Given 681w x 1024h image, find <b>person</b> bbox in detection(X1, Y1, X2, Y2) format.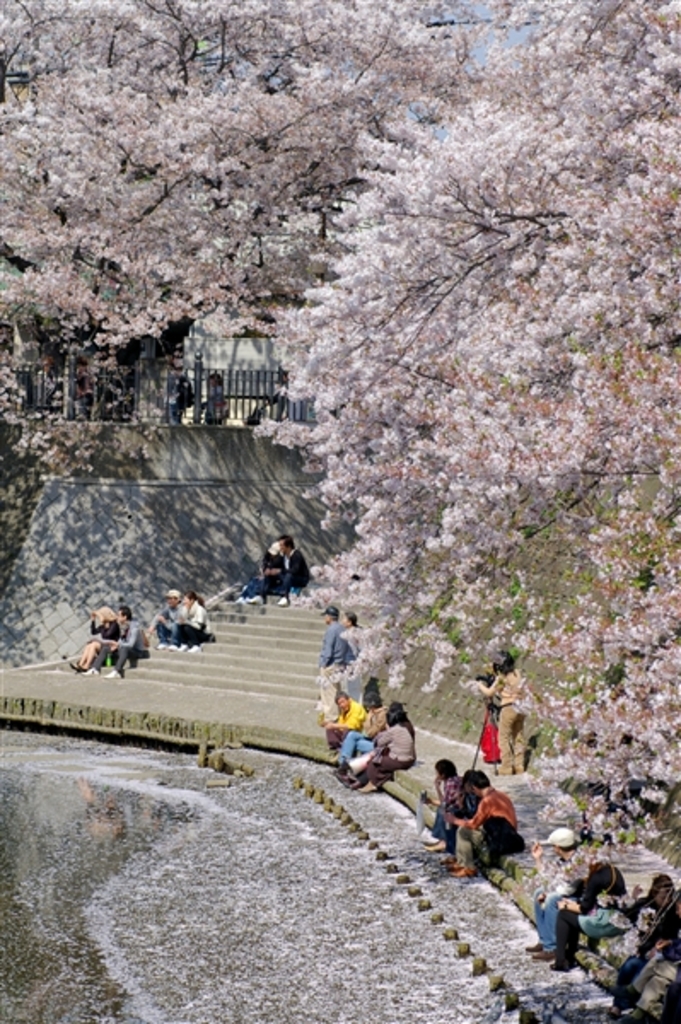
detection(229, 541, 283, 604).
